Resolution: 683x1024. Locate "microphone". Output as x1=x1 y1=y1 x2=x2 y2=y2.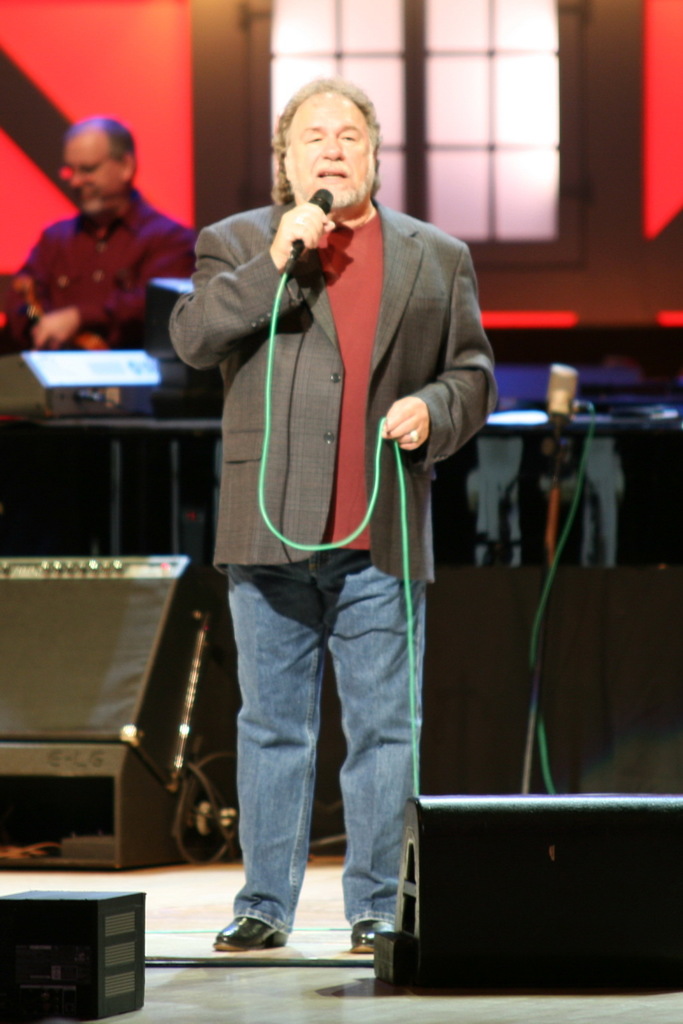
x1=540 y1=361 x2=575 y2=471.
